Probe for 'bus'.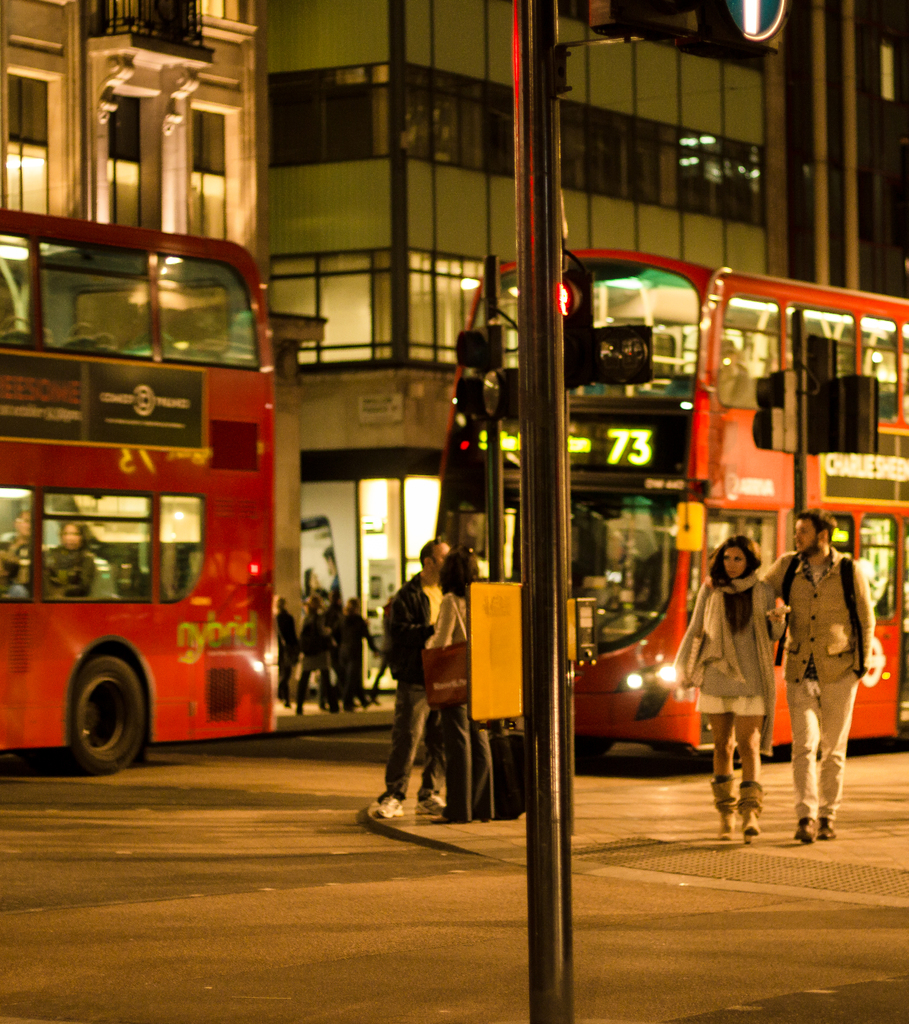
Probe result: [430, 242, 908, 760].
